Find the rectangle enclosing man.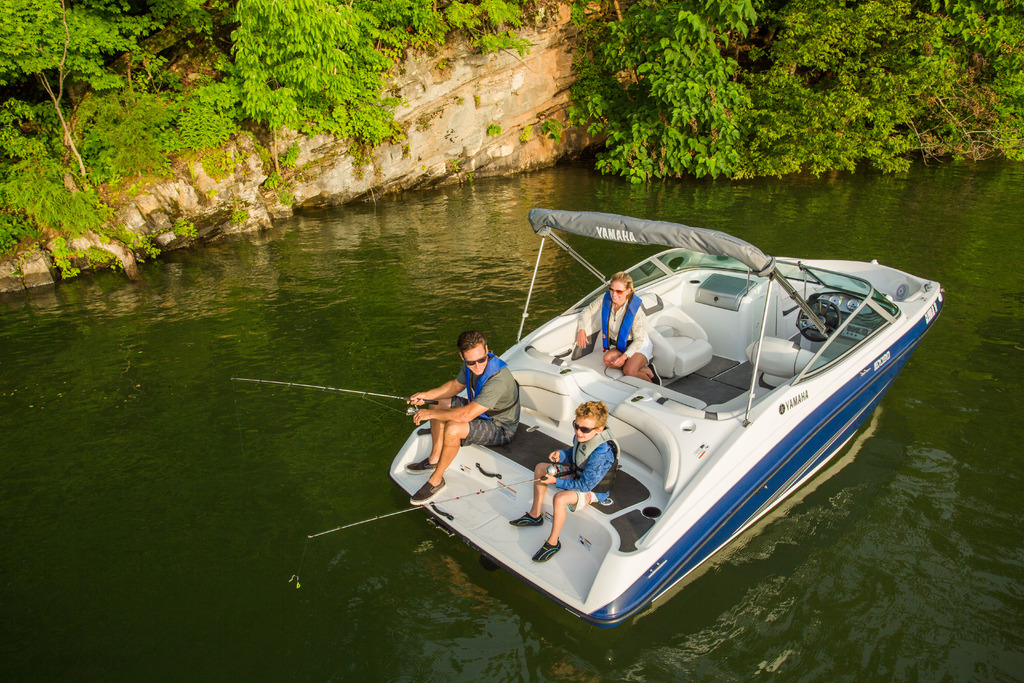
{"x1": 408, "y1": 331, "x2": 520, "y2": 514}.
